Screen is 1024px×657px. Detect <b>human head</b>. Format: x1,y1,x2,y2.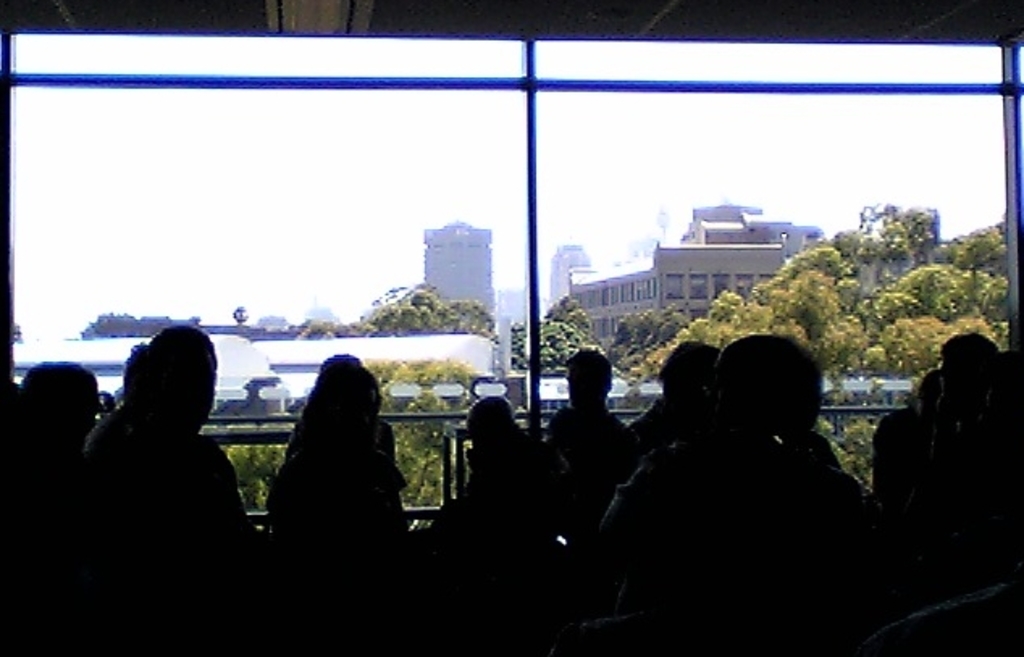
919,365,946,423.
